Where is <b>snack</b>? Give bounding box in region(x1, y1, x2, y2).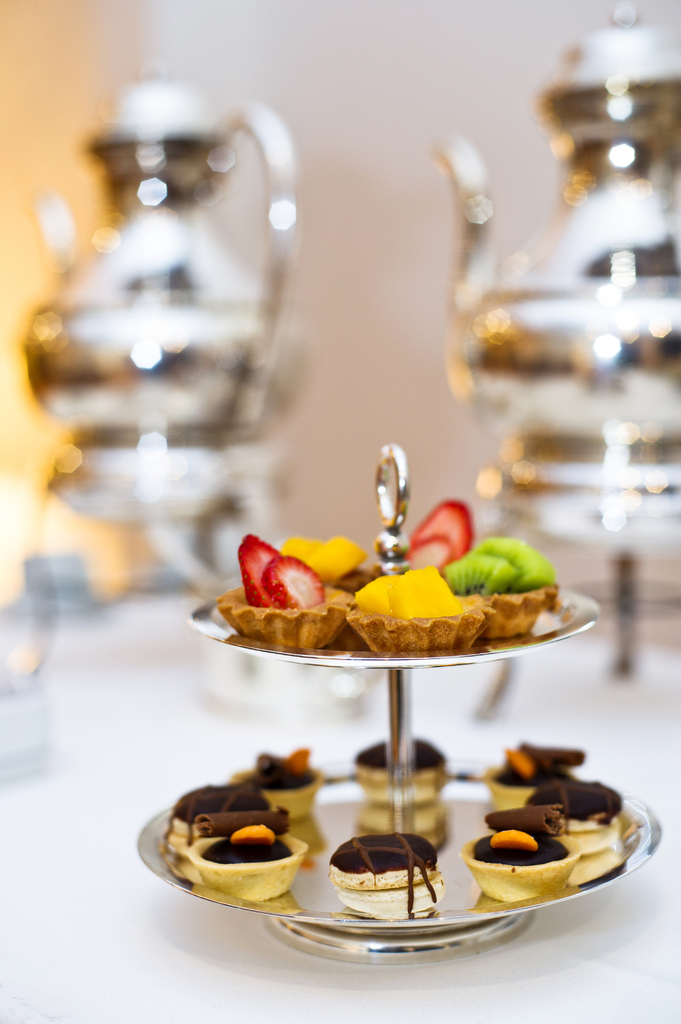
region(188, 820, 316, 902).
